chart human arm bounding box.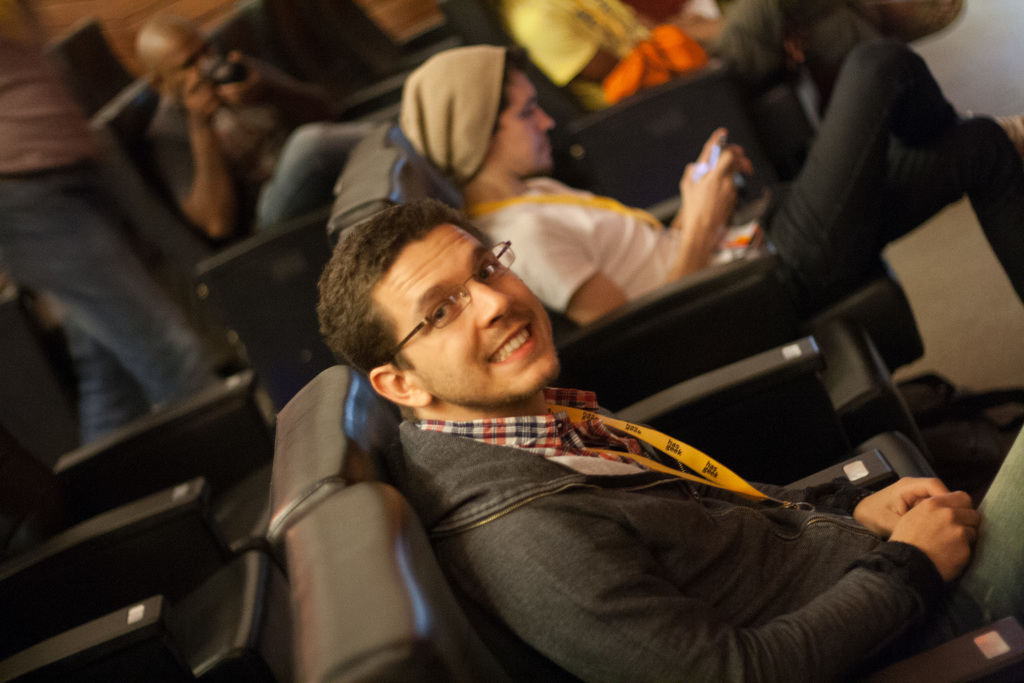
Charted: bbox=[148, 67, 239, 238].
